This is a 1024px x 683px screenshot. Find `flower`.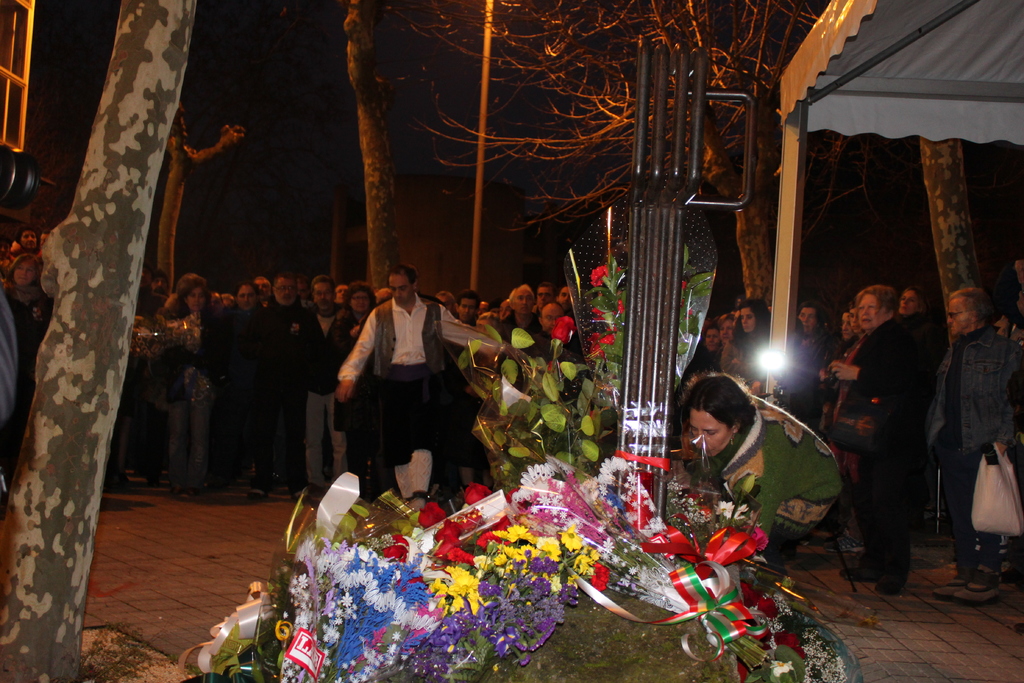
Bounding box: {"left": 588, "top": 565, "right": 611, "bottom": 587}.
